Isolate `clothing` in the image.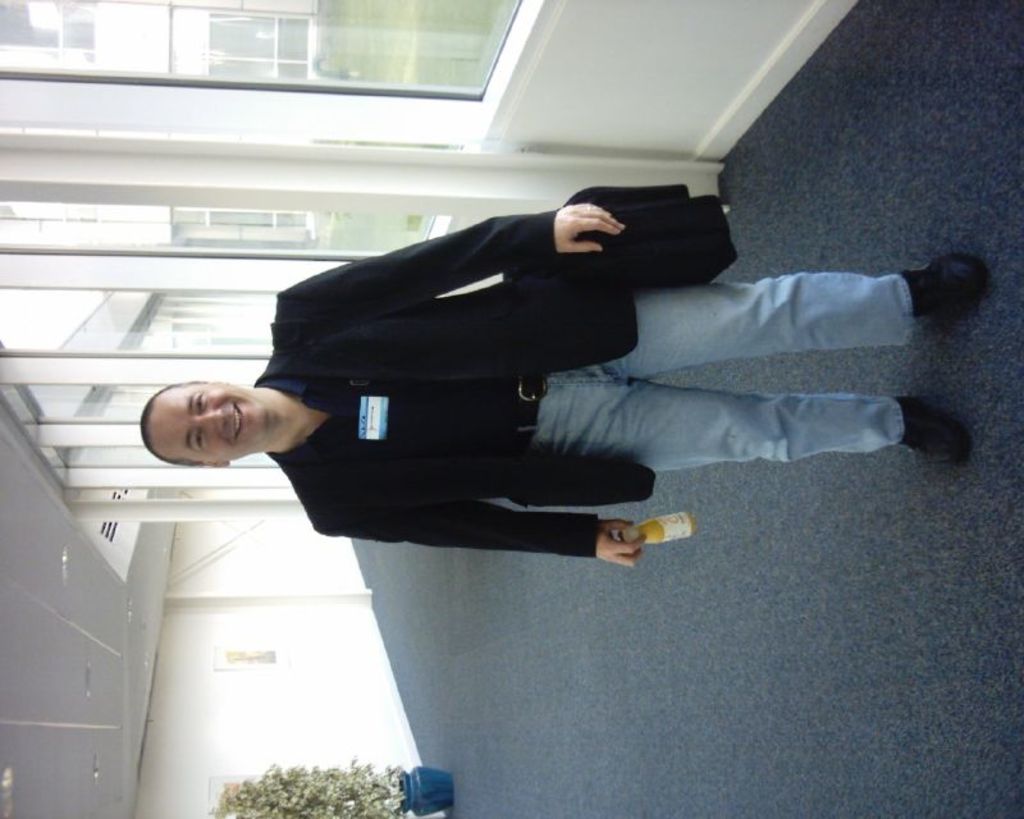
Isolated region: <region>260, 205, 918, 562</region>.
